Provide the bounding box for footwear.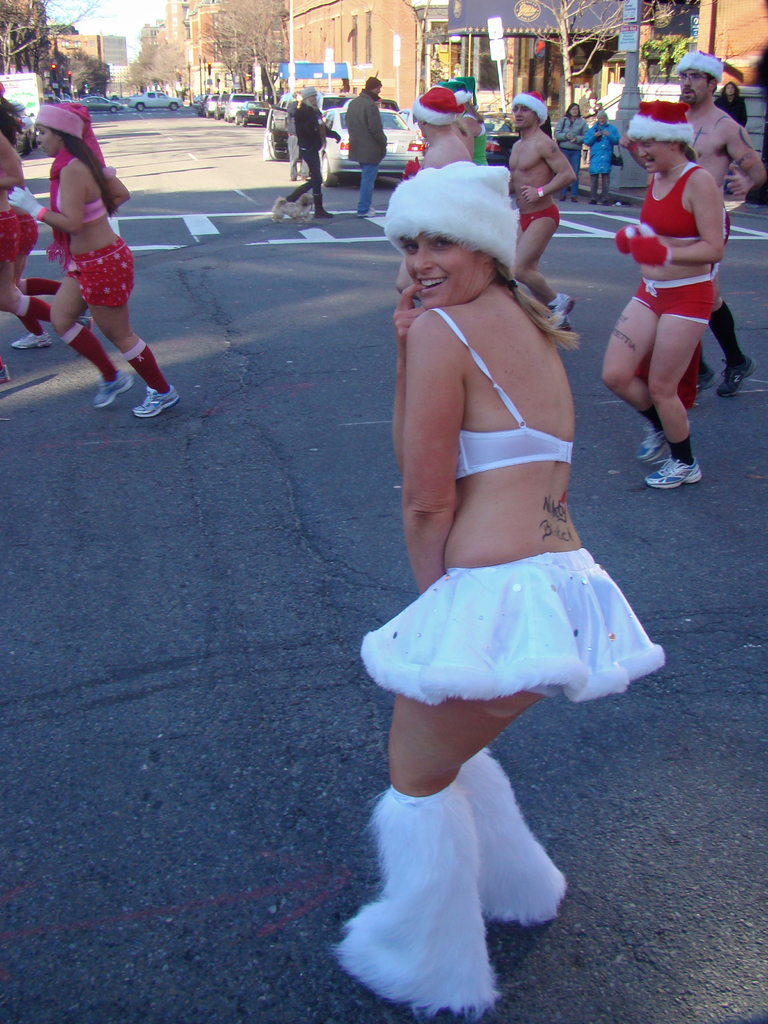
locate(602, 201, 611, 204).
